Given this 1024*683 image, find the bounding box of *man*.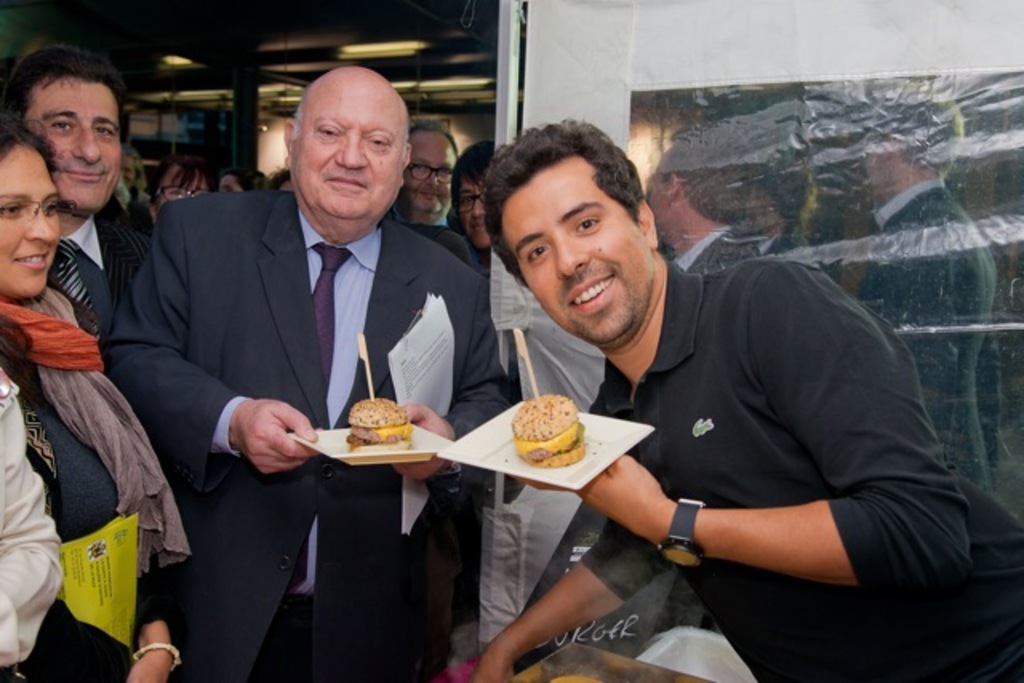
{"left": 456, "top": 142, "right": 494, "bottom": 290}.
